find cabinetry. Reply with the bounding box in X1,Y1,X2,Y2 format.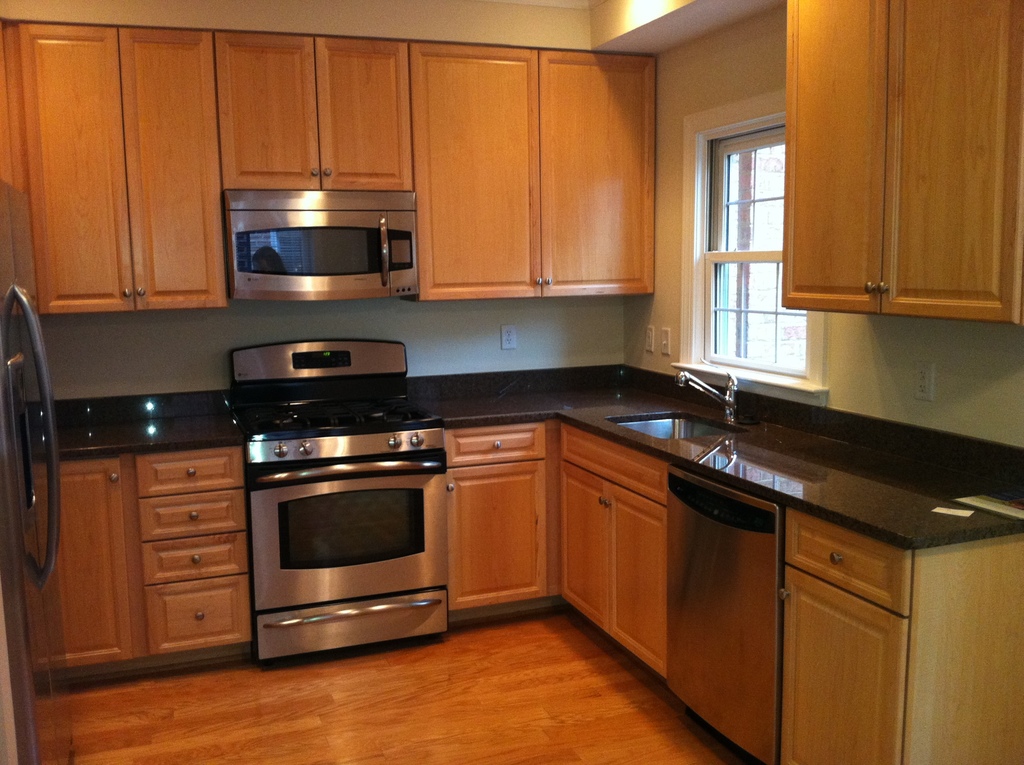
447,428,556,609.
